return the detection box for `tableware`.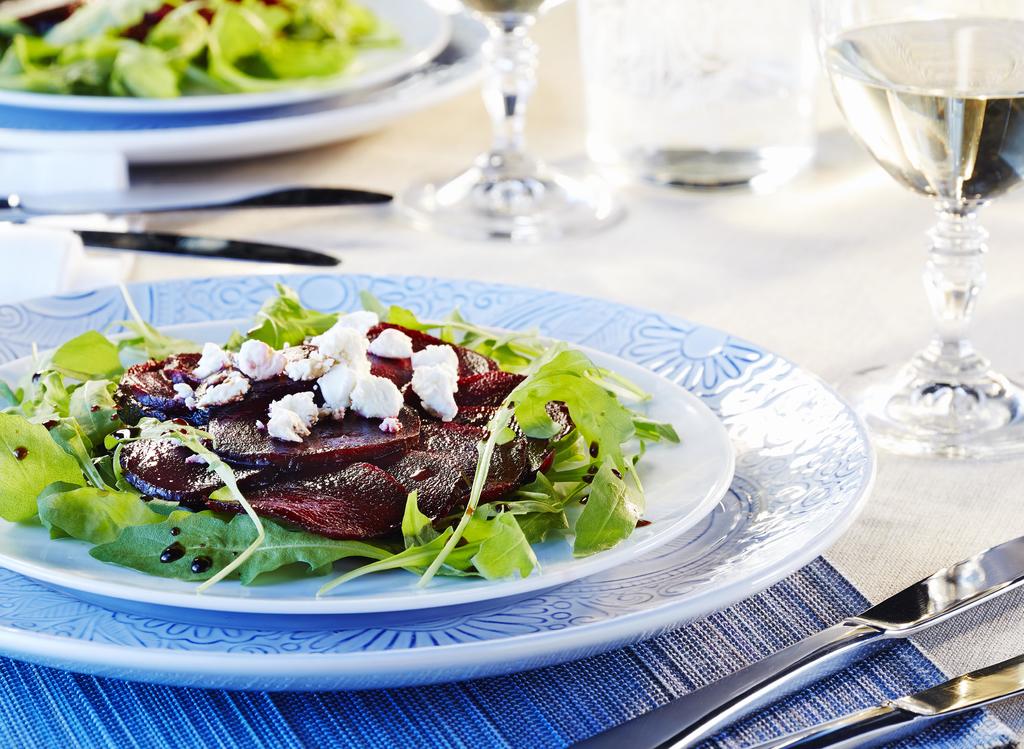
(0,0,497,176).
